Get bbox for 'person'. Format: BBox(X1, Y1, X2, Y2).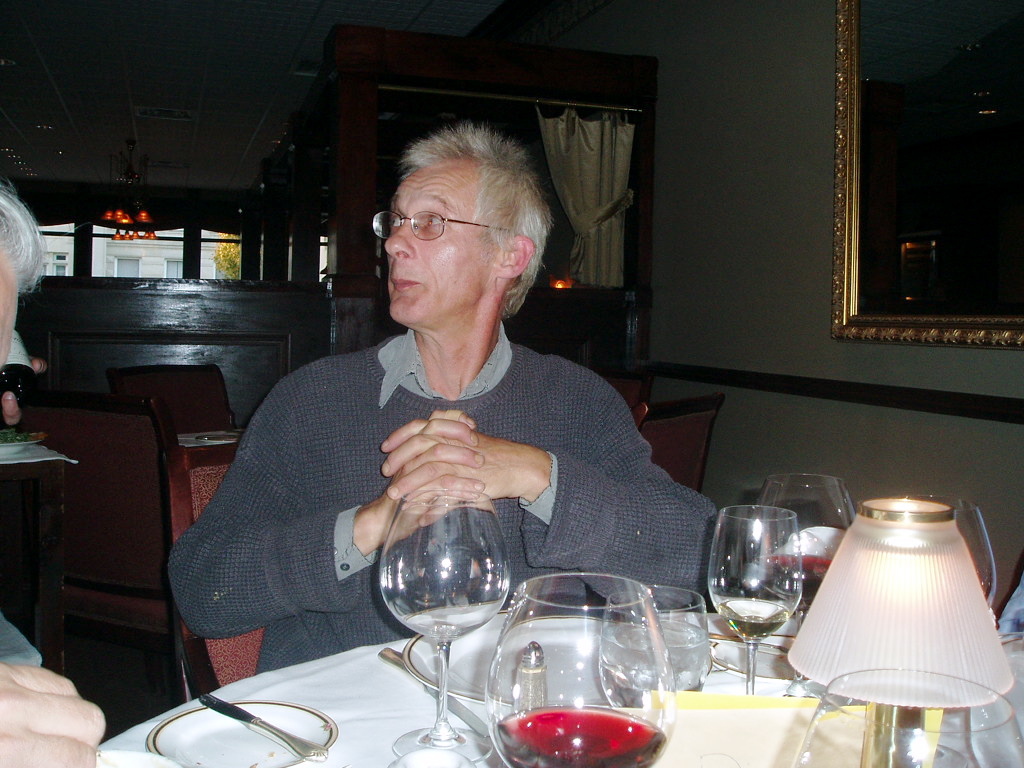
BBox(0, 186, 103, 767).
